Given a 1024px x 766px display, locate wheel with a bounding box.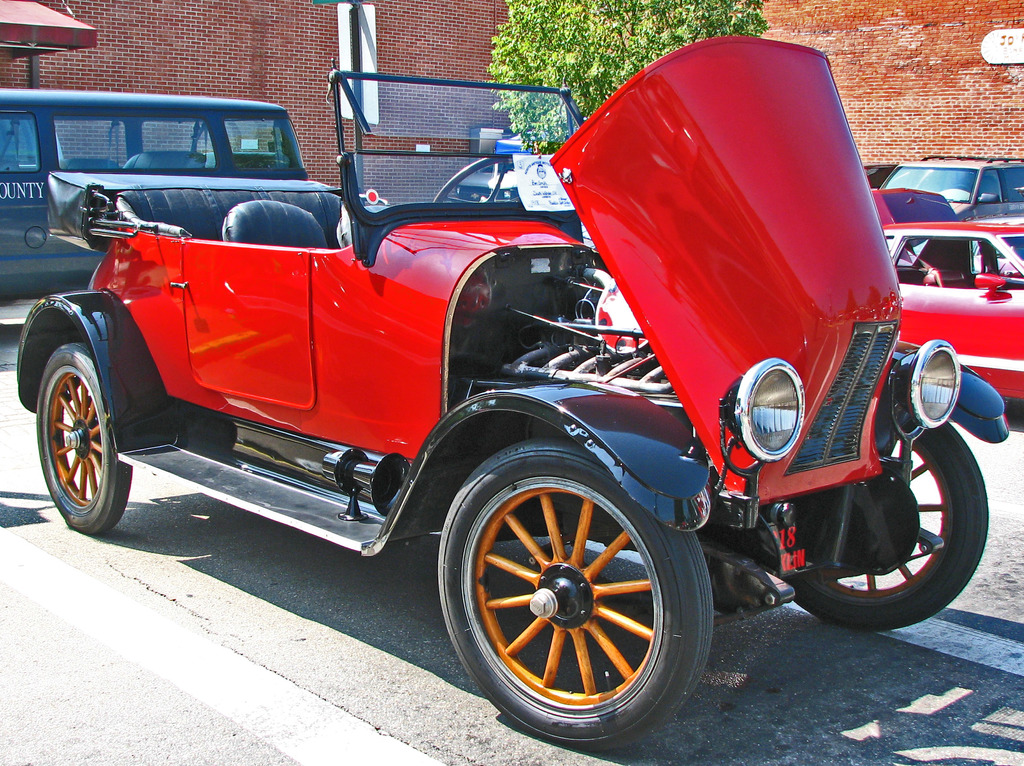
Located: bbox=[433, 464, 710, 731].
